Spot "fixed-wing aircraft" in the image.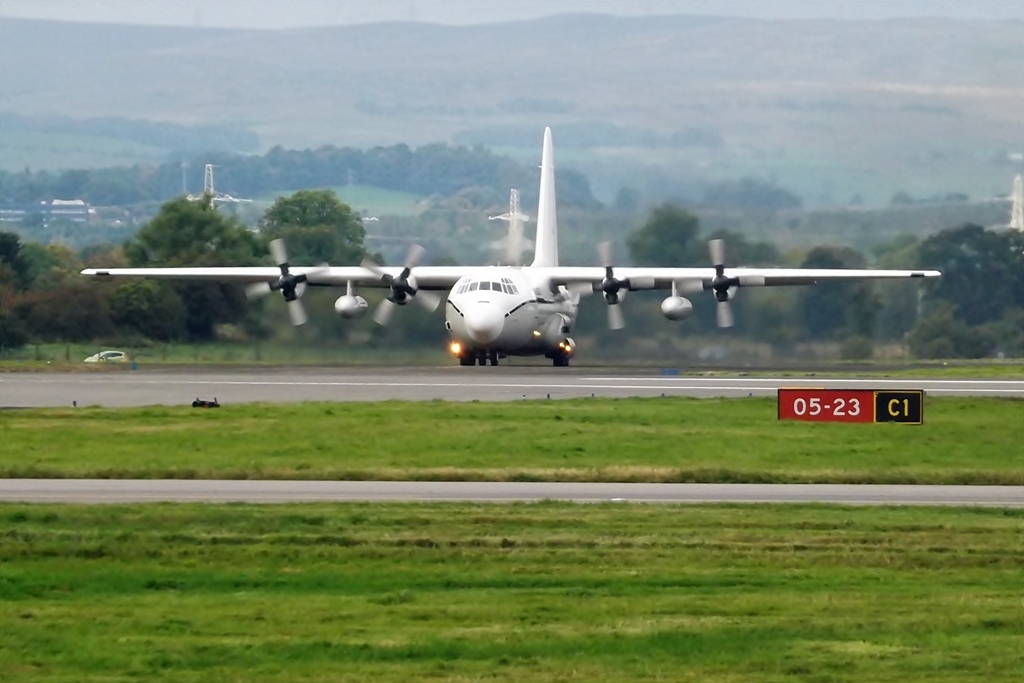
"fixed-wing aircraft" found at BBox(82, 129, 942, 369).
